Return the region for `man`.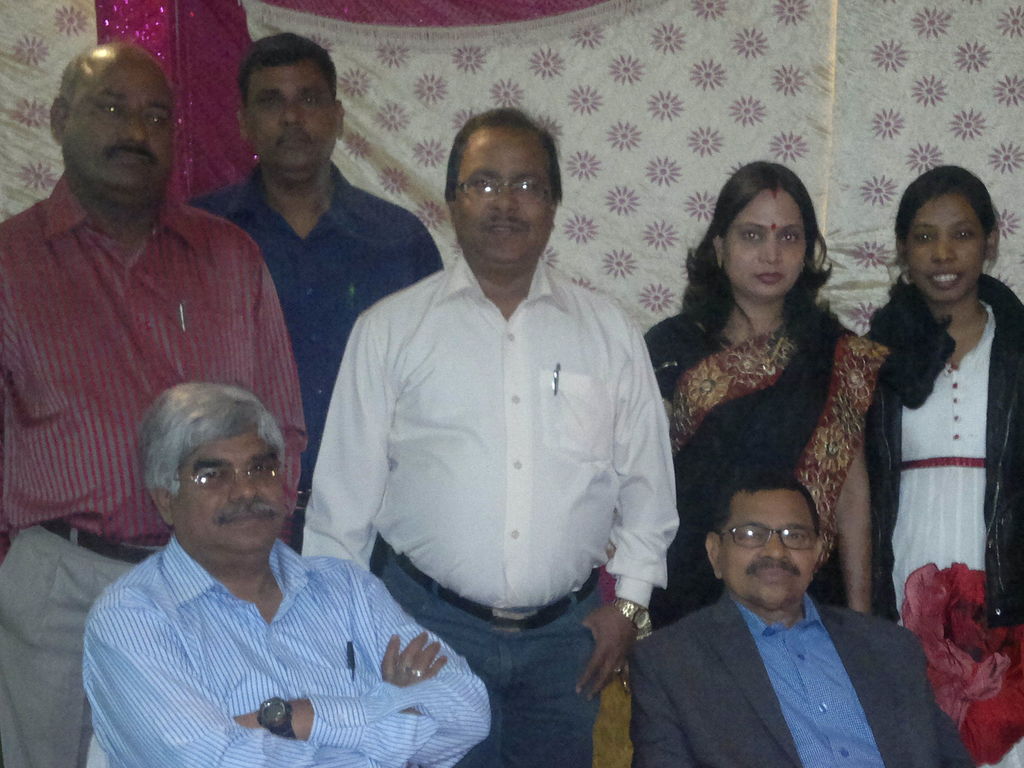
bbox(309, 95, 675, 729).
